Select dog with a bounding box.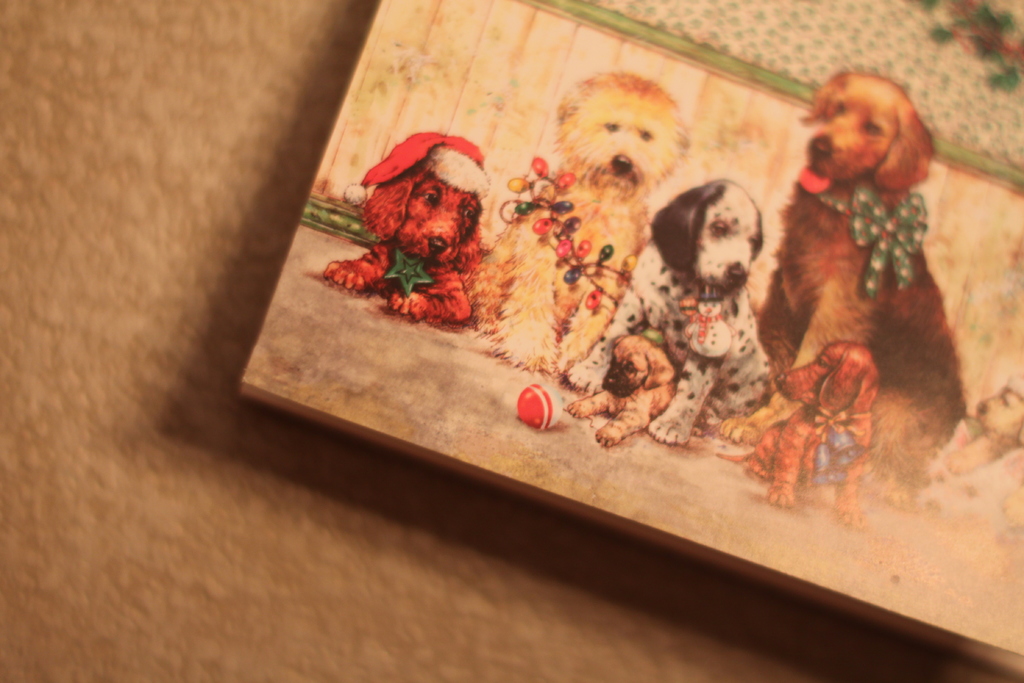
945/377/1023/522.
